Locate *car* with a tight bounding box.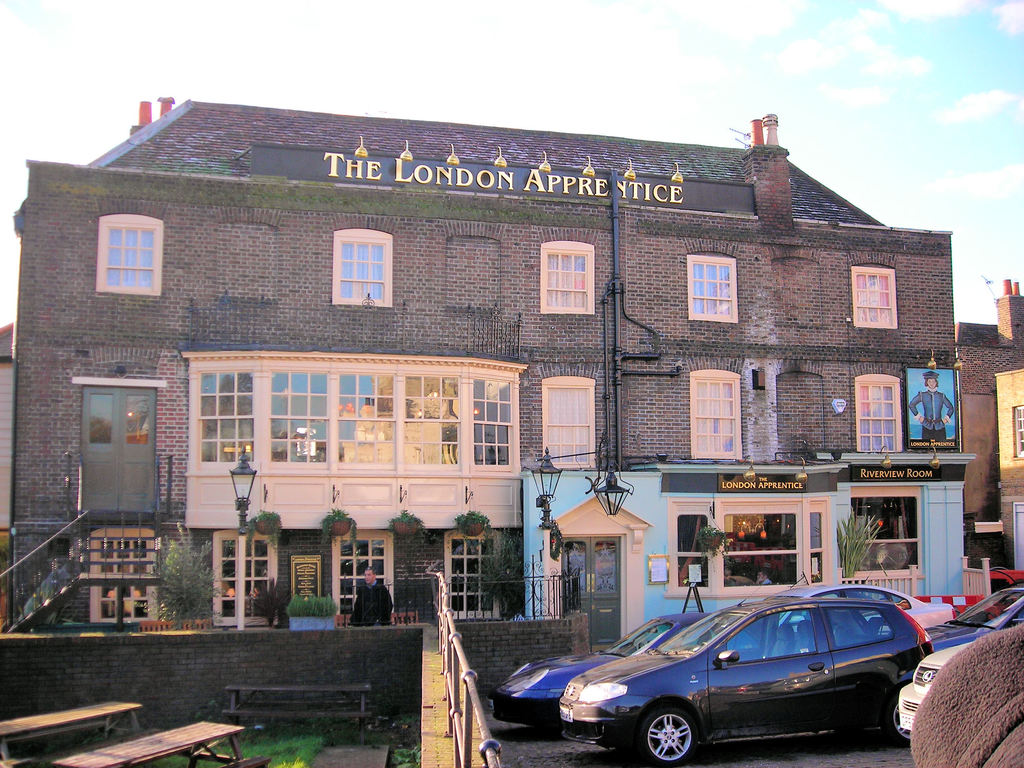
(x1=564, y1=600, x2=933, y2=767).
